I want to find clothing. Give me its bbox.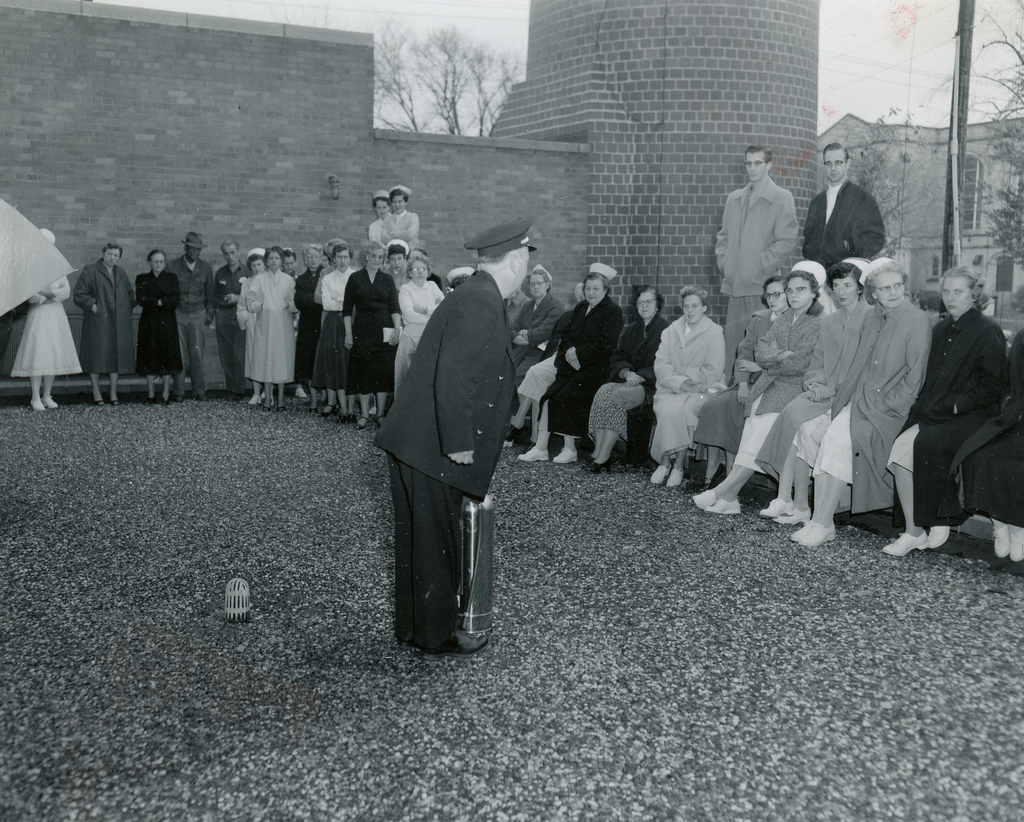
[x1=902, y1=295, x2=991, y2=524].
